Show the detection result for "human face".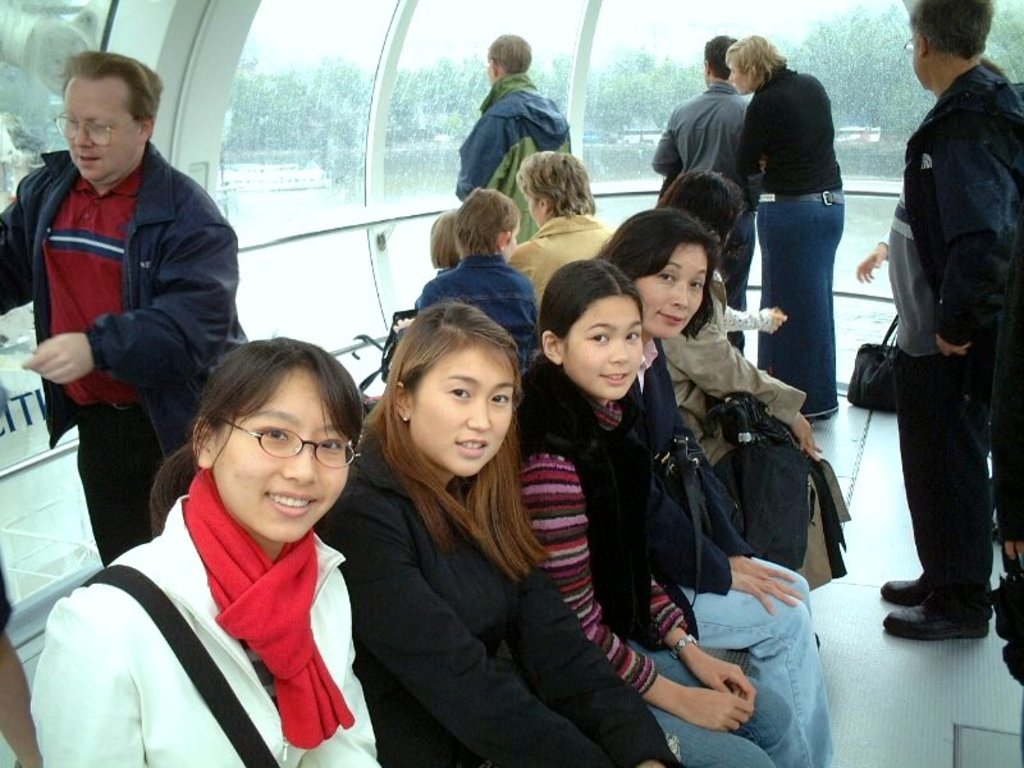
crop(205, 376, 349, 540).
